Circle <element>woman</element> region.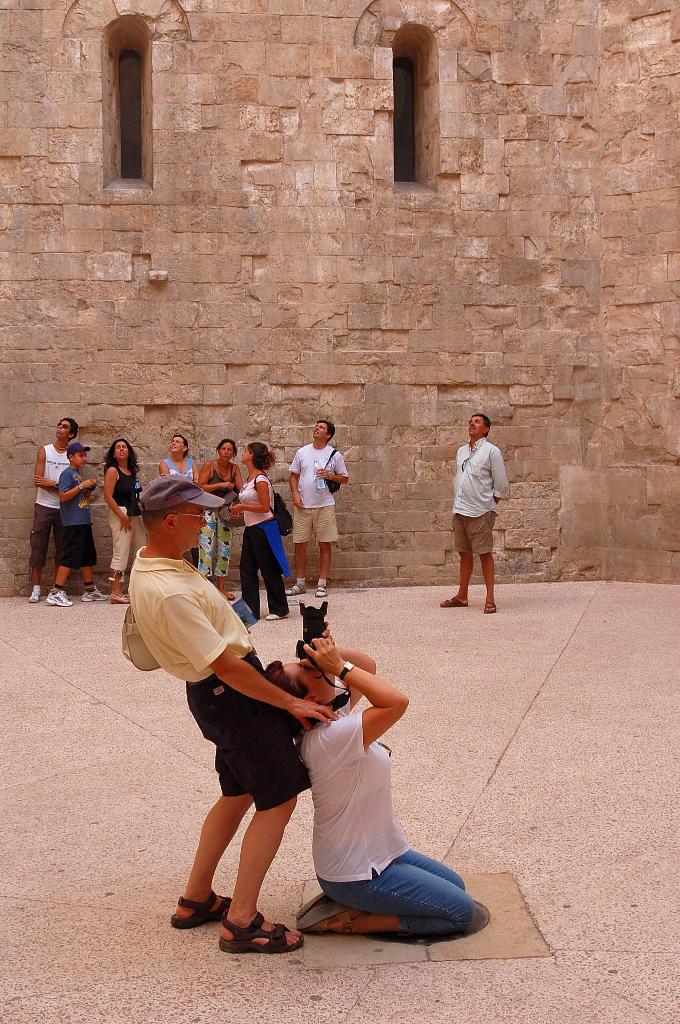
Region: crop(99, 438, 144, 608).
